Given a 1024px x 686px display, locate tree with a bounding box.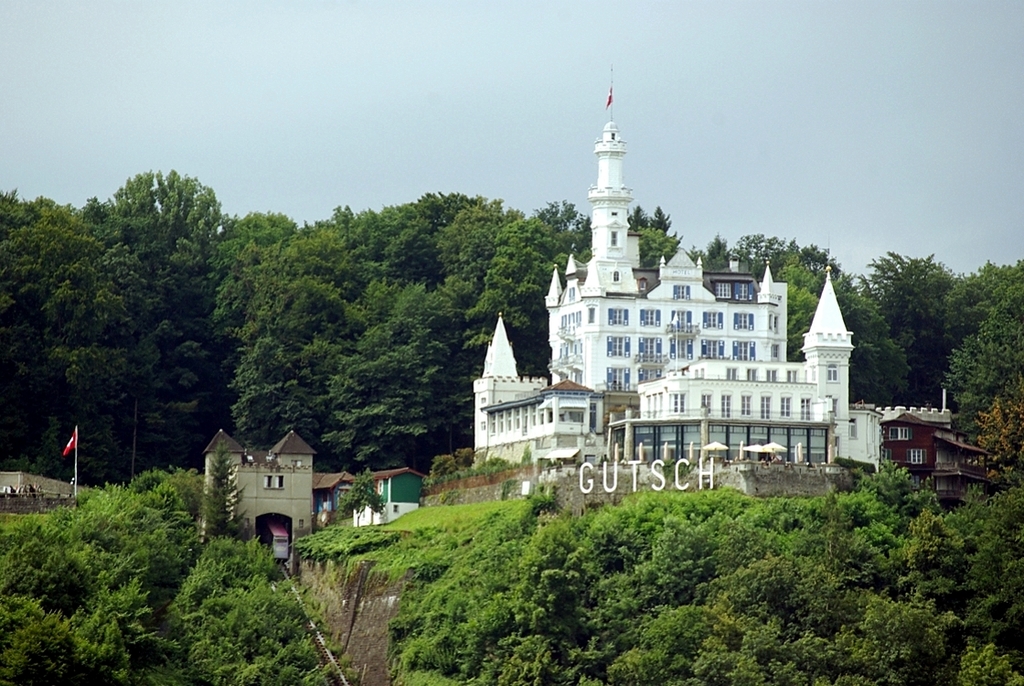
Located: region(358, 196, 426, 275).
